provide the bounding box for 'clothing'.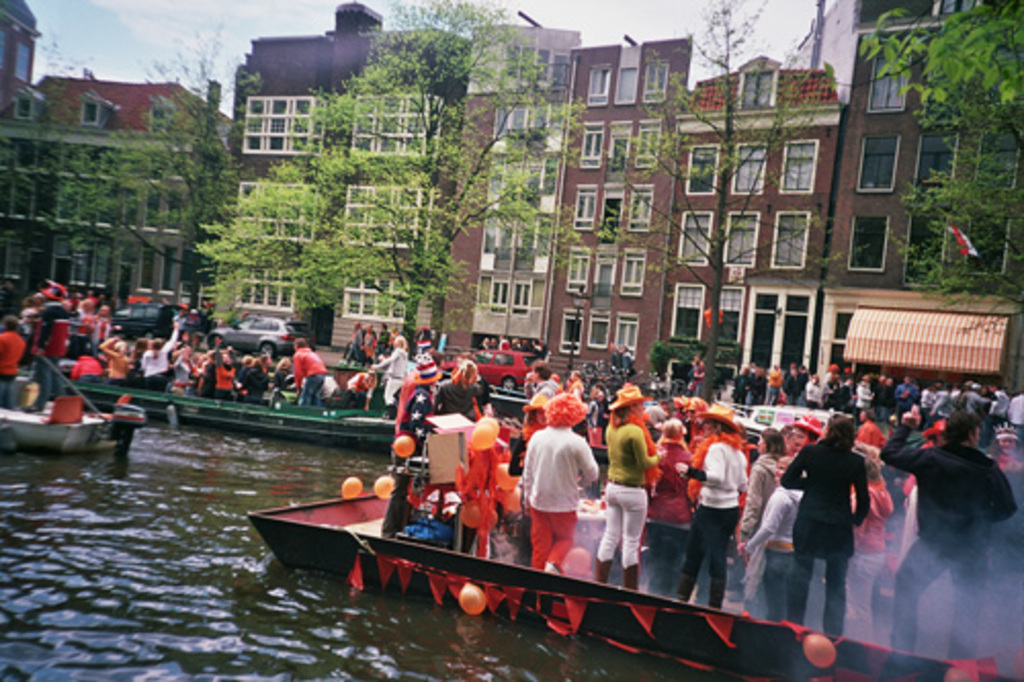
[left=600, top=412, right=651, bottom=567].
